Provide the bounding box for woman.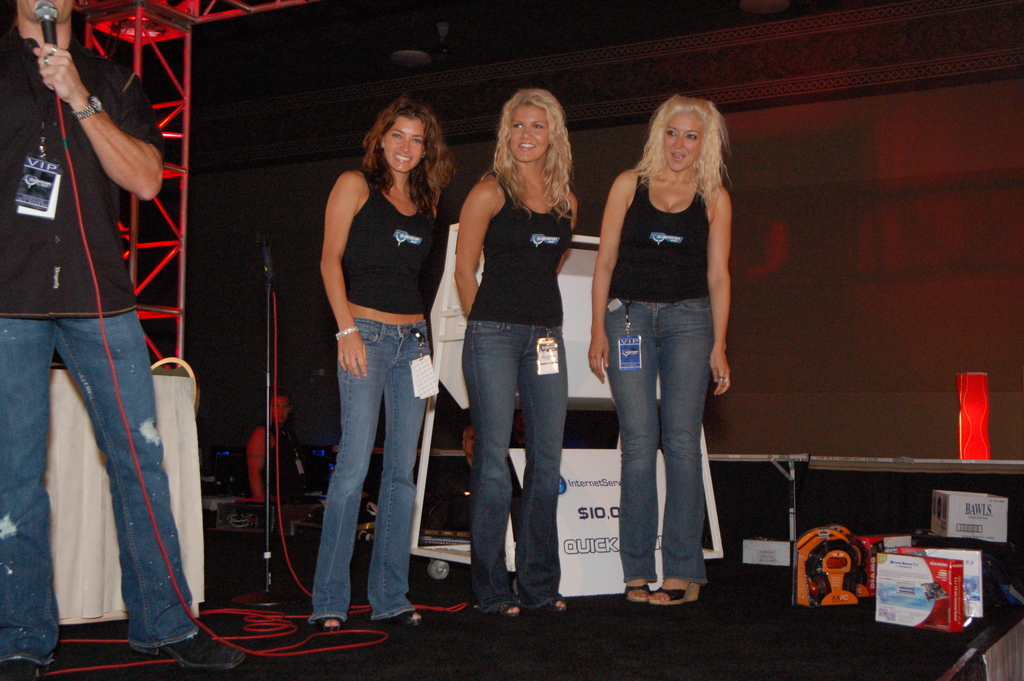
[308, 95, 451, 632].
